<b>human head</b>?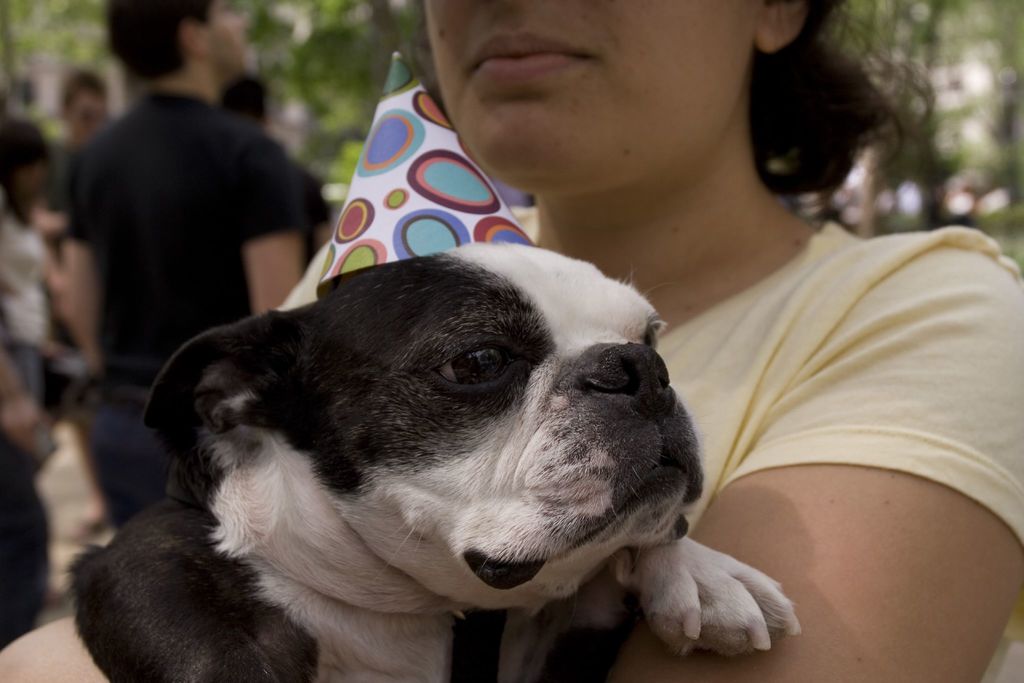
bbox(105, 0, 241, 99)
